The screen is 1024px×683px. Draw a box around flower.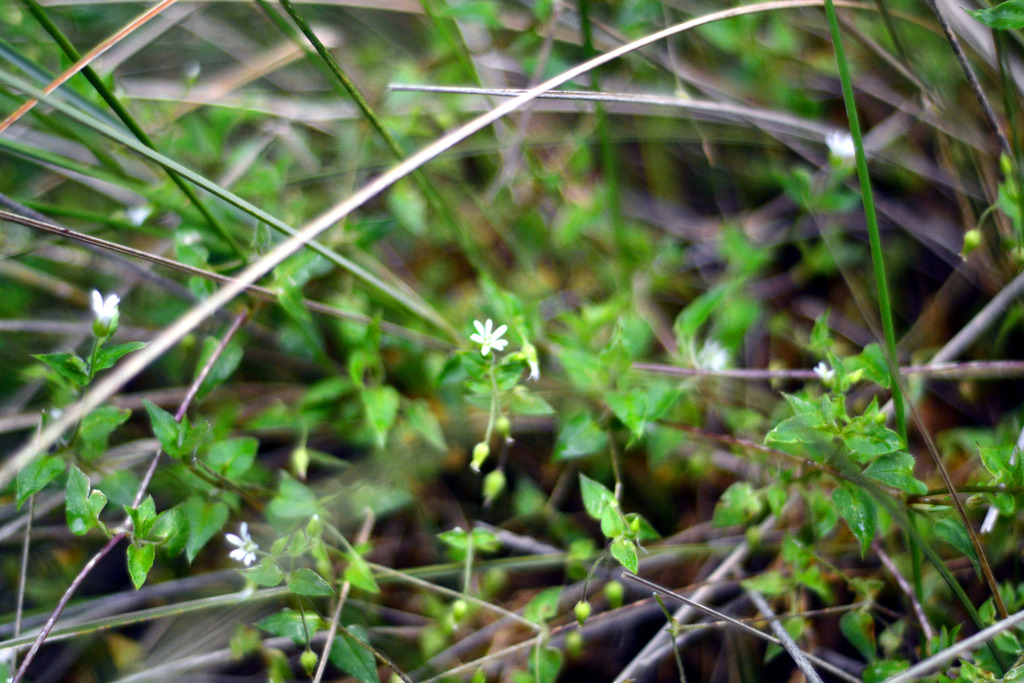
bbox=(698, 342, 735, 378).
